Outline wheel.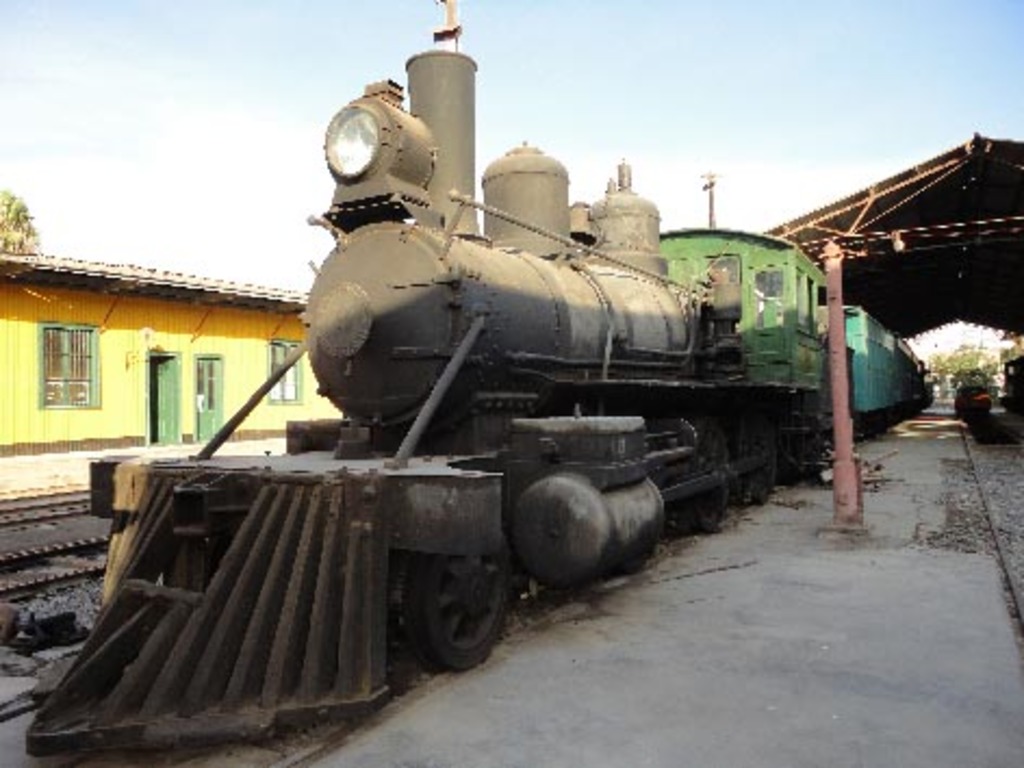
Outline: [380,532,512,699].
